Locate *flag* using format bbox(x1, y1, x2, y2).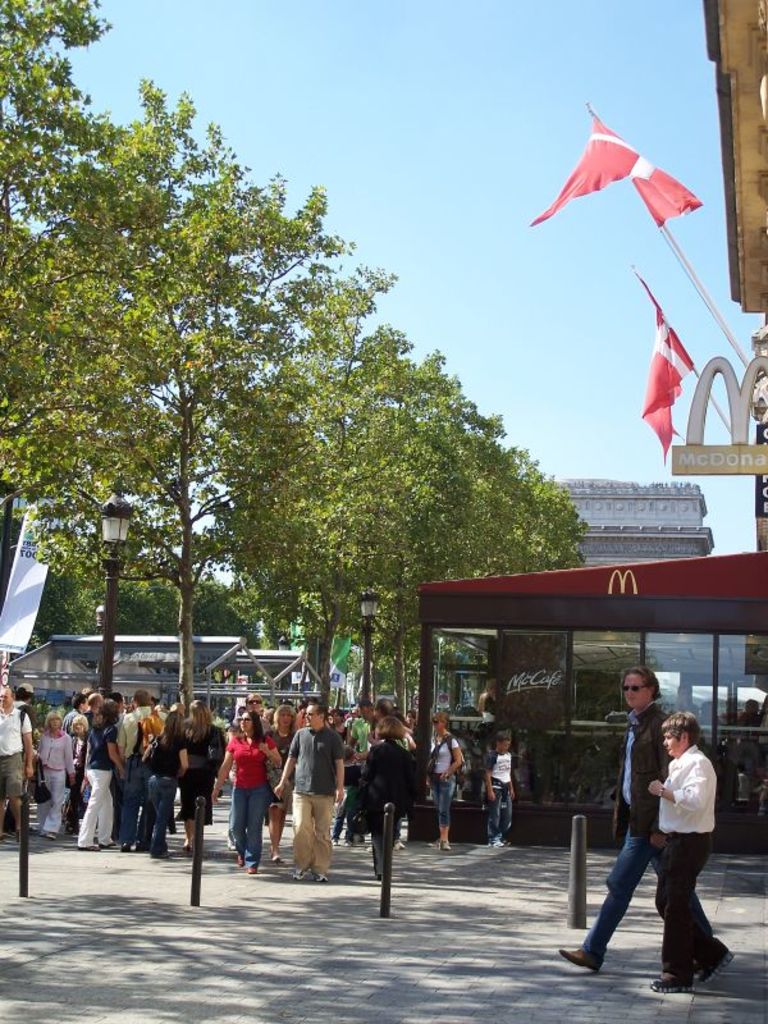
bbox(334, 625, 374, 684).
